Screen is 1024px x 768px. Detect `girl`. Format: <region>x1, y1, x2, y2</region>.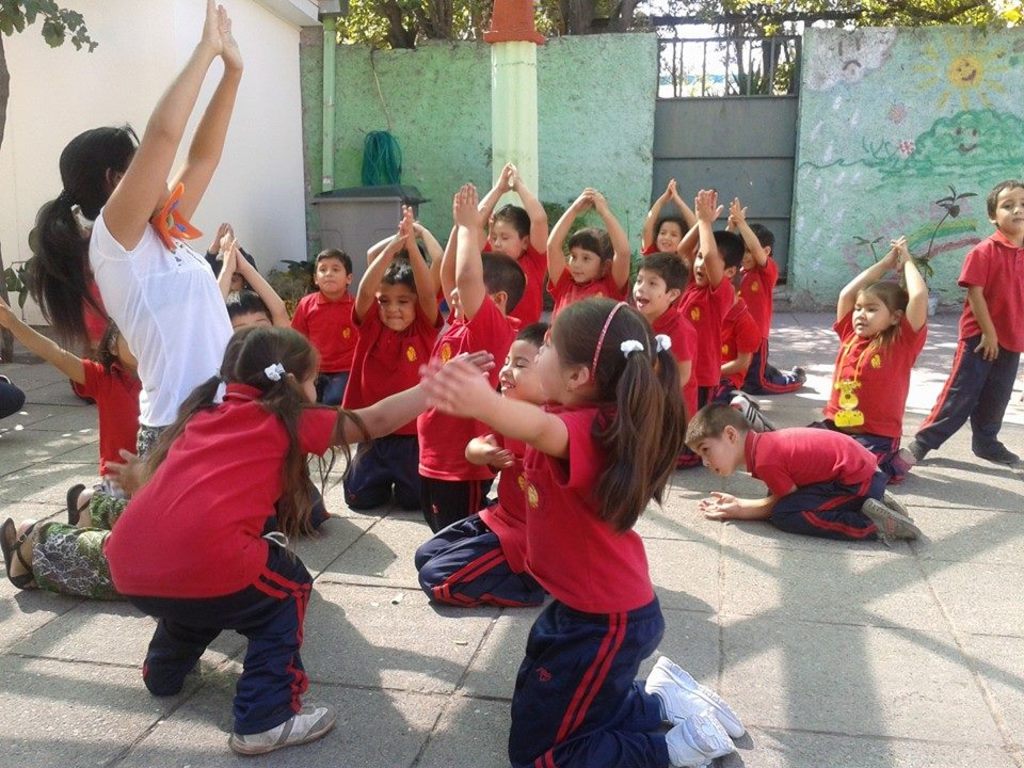
<region>475, 162, 553, 335</region>.
